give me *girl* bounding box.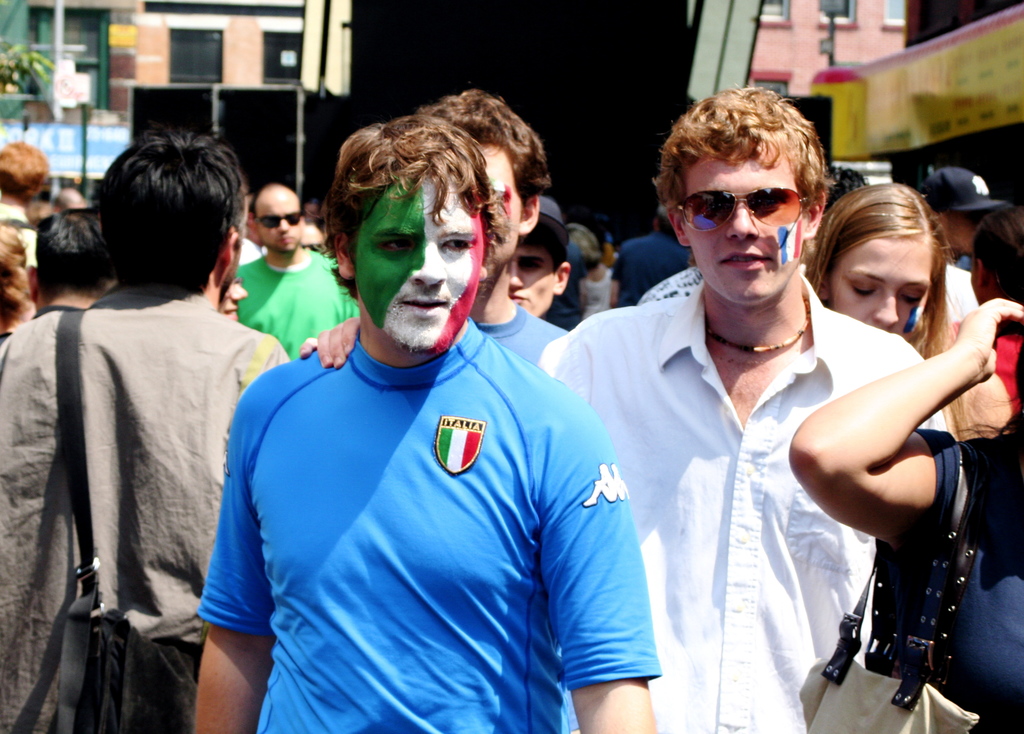
x1=808, y1=184, x2=971, y2=440.
